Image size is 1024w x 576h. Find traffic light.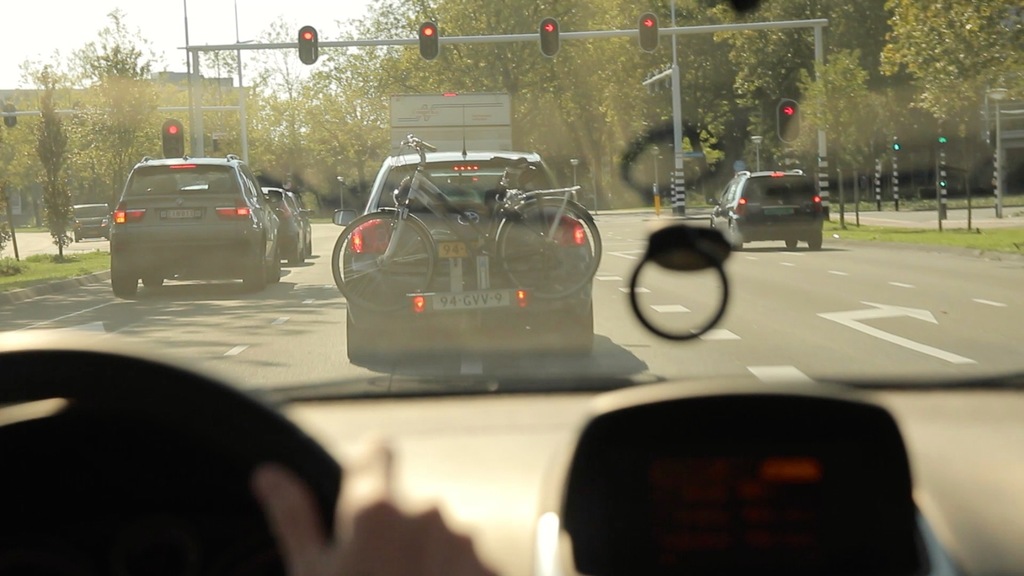
x1=890 y1=132 x2=899 y2=152.
